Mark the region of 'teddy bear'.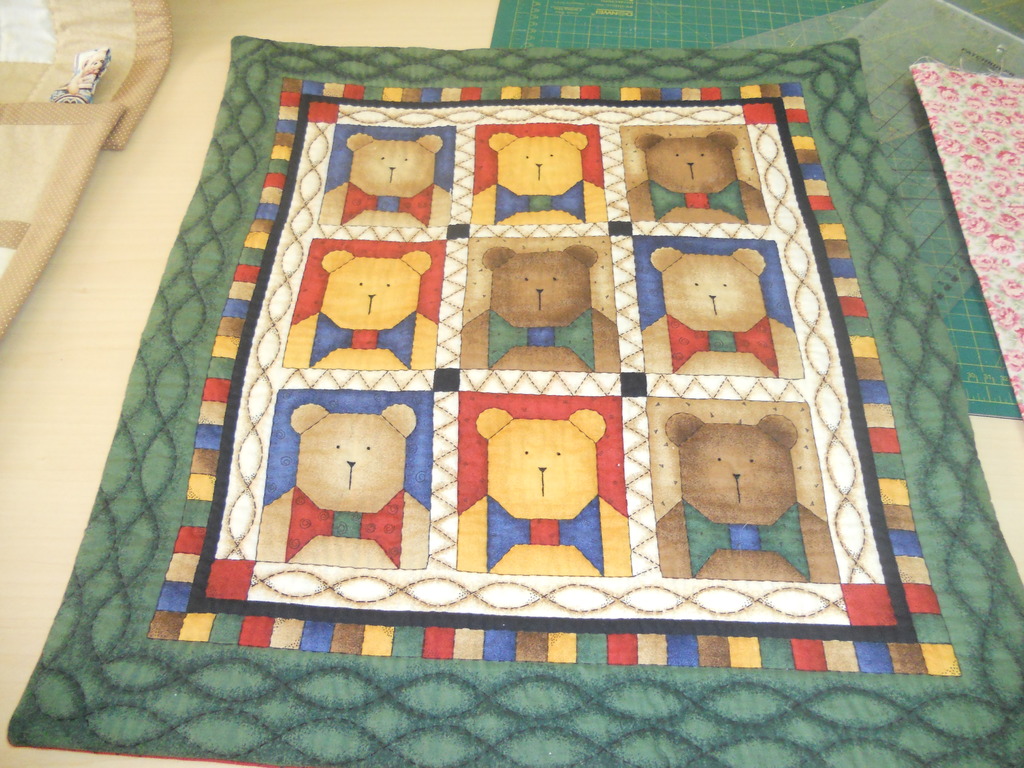
Region: [left=280, top=243, right=440, bottom=371].
